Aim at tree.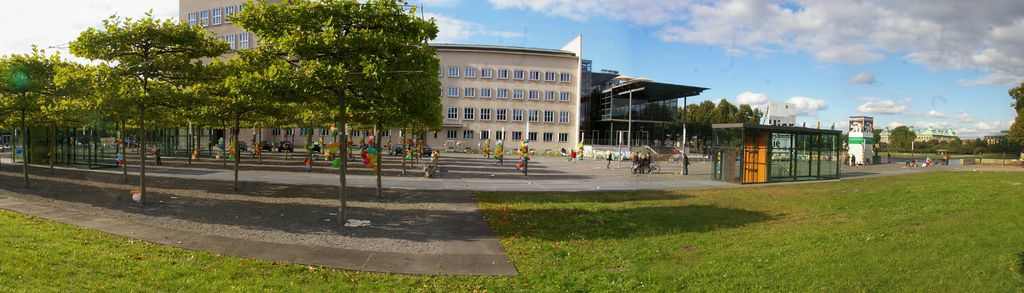
Aimed at bbox(732, 101, 763, 131).
